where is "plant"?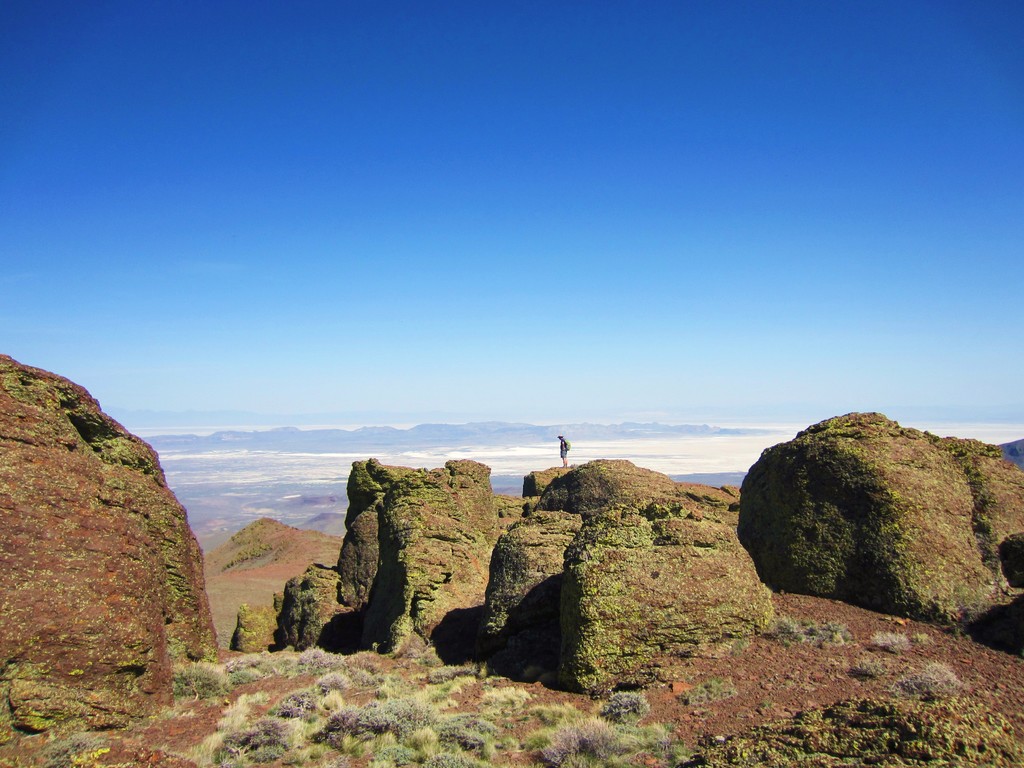
<bbox>319, 697, 373, 730</bbox>.
